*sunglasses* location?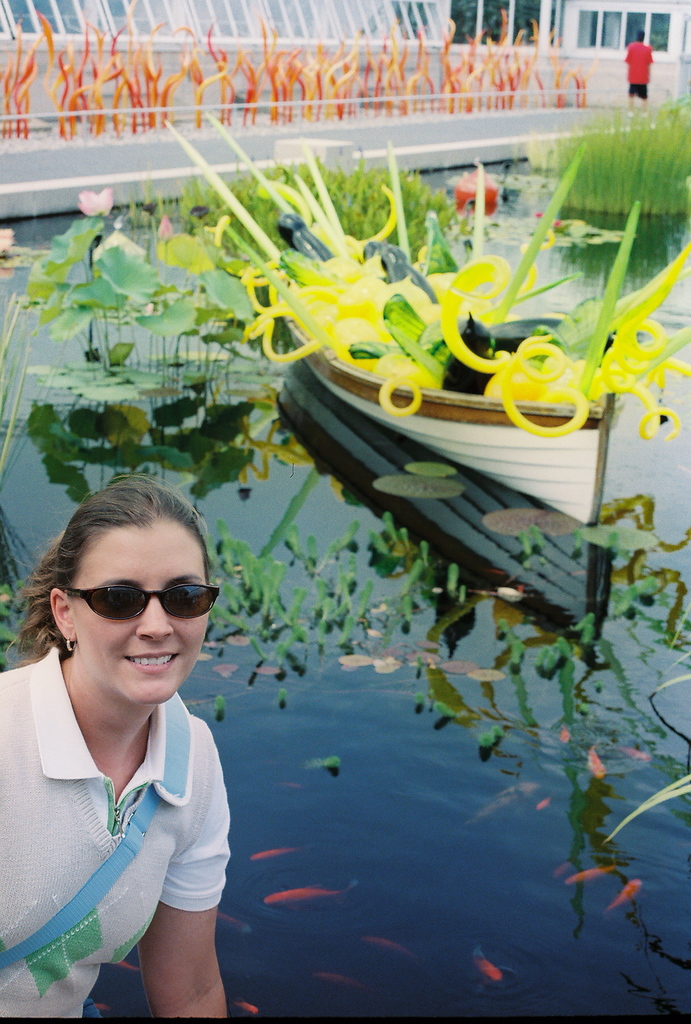
65, 583, 221, 623
